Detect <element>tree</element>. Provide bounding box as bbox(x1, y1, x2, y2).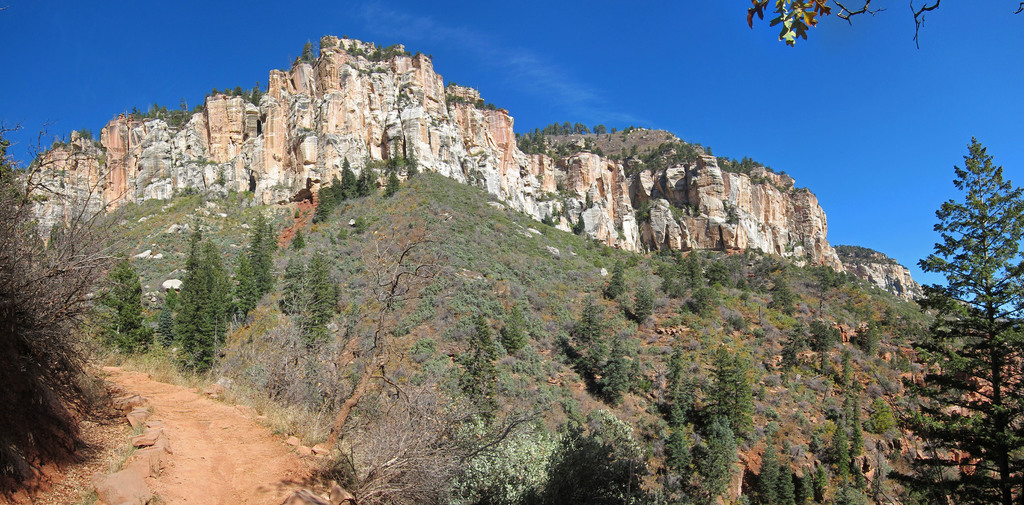
bbox(710, 263, 731, 289).
